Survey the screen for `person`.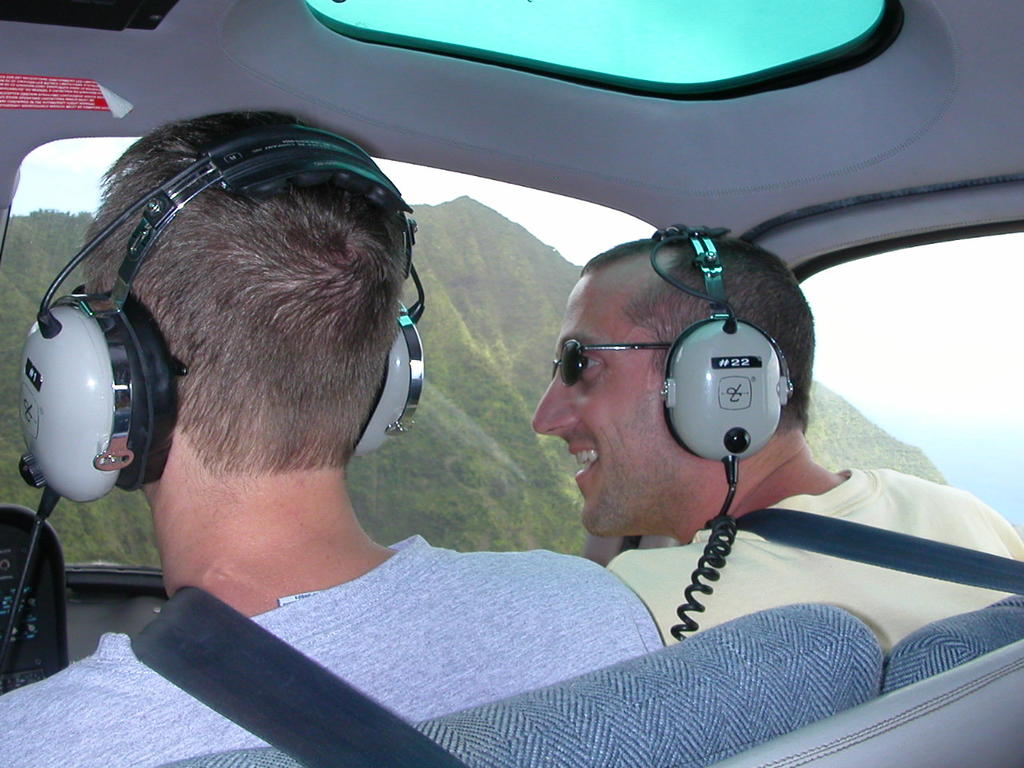
Survey found: [x1=2, y1=112, x2=673, y2=767].
